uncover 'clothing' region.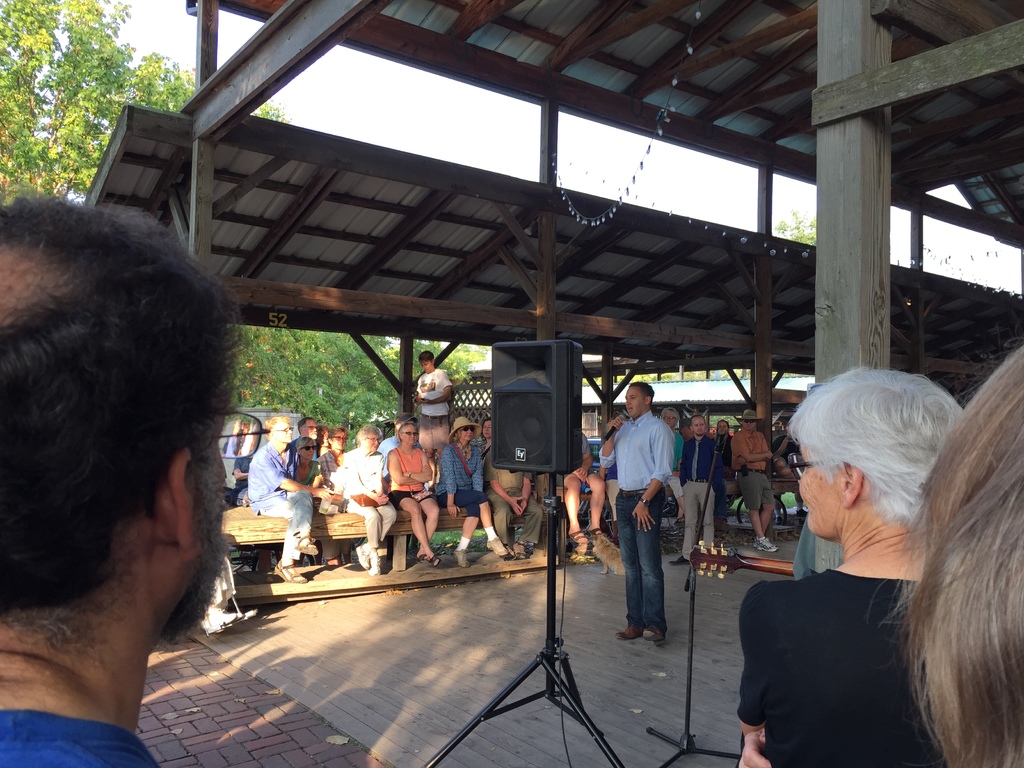
Uncovered: {"left": 387, "top": 444, "right": 435, "bottom": 504}.
